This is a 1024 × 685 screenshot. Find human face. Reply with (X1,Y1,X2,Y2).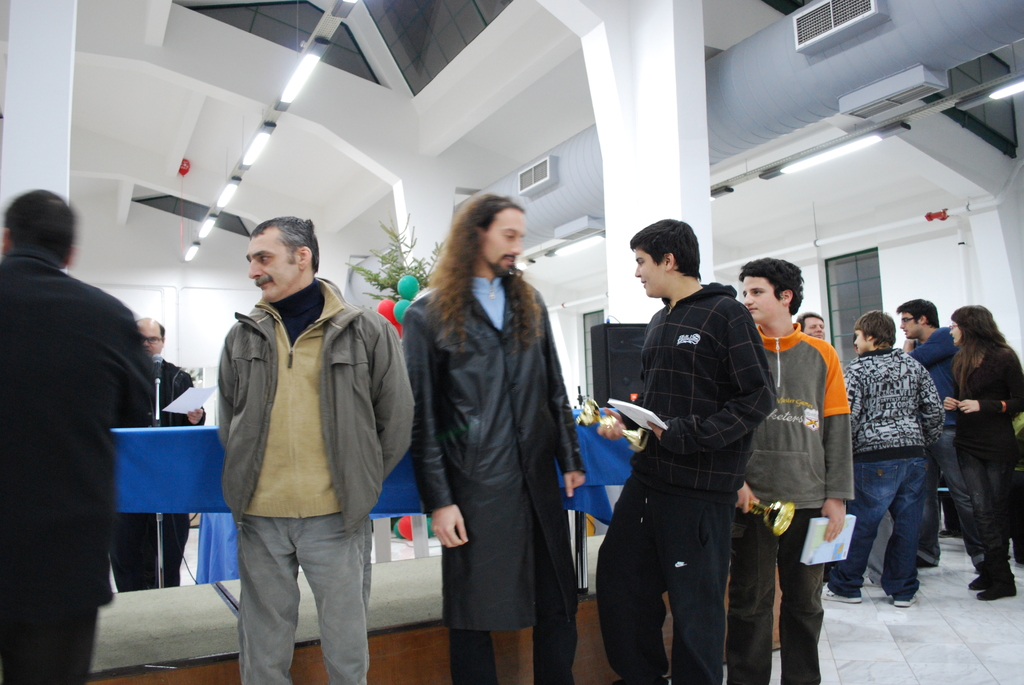
(803,318,822,335).
